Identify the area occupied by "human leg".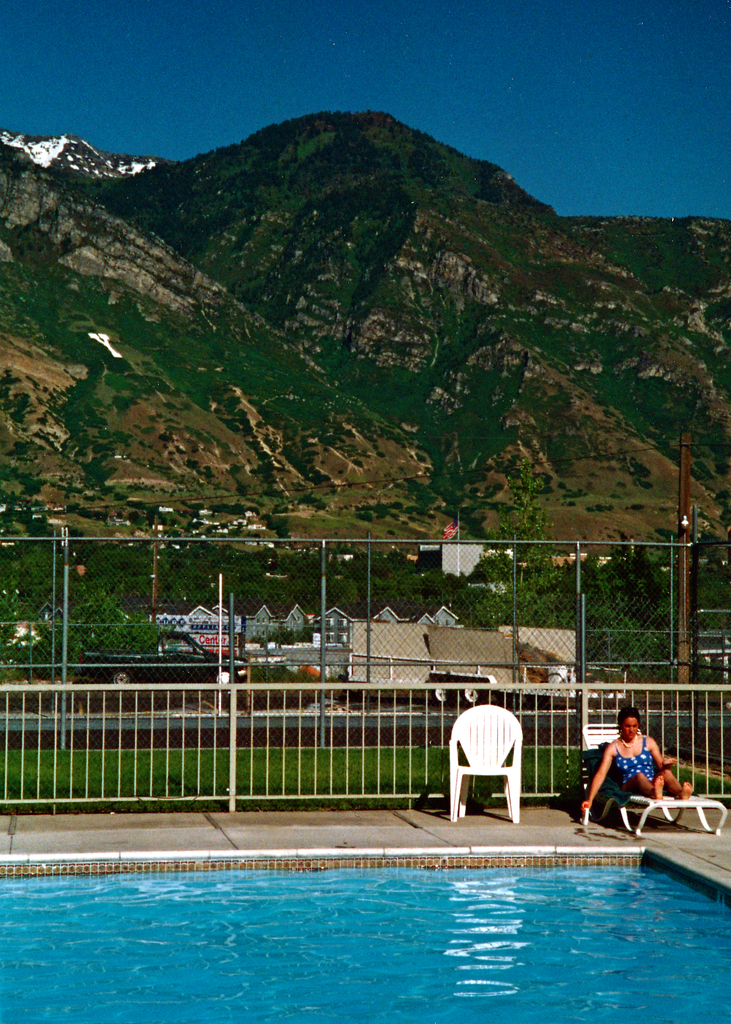
Area: 660:767:692:805.
